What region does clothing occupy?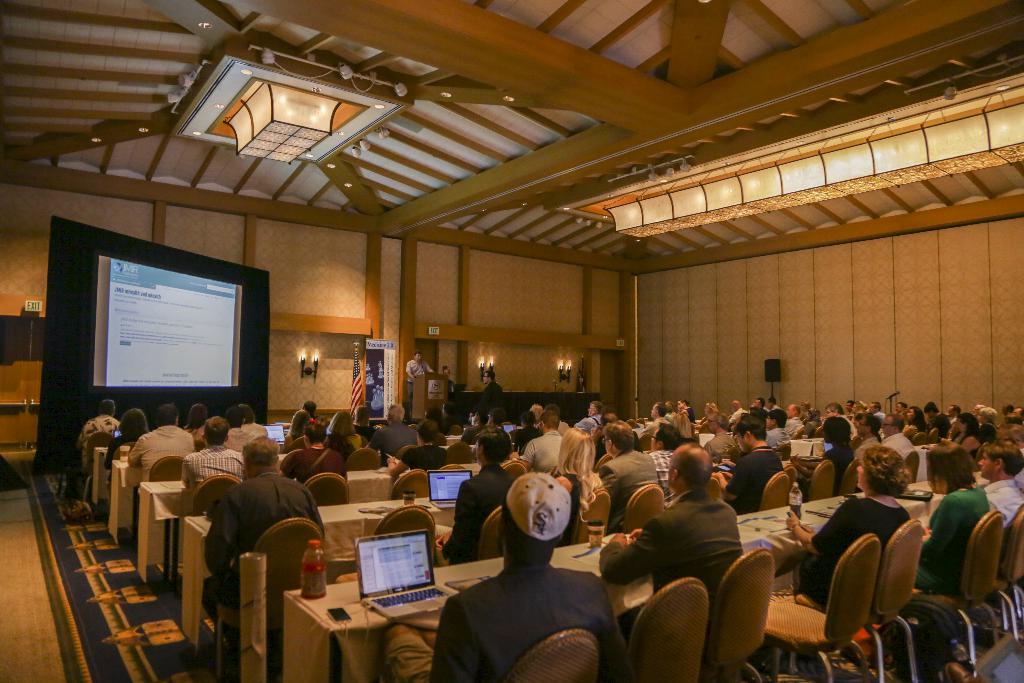
box(598, 448, 650, 536).
